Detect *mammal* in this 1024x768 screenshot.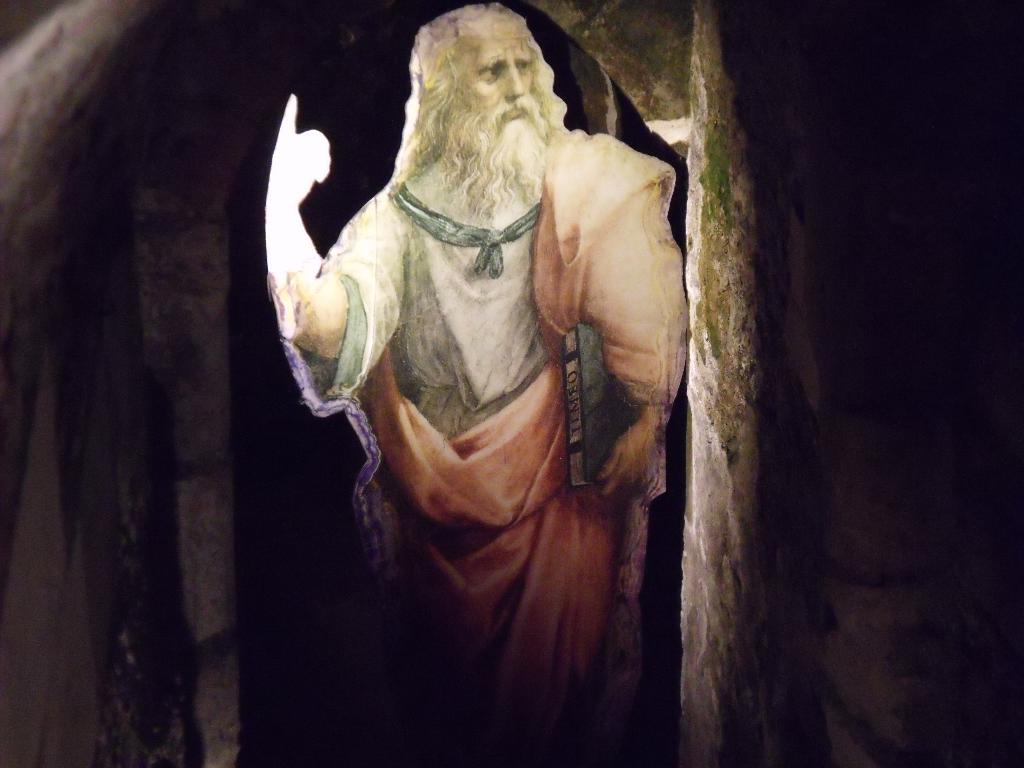
Detection: [257,0,703,703].
